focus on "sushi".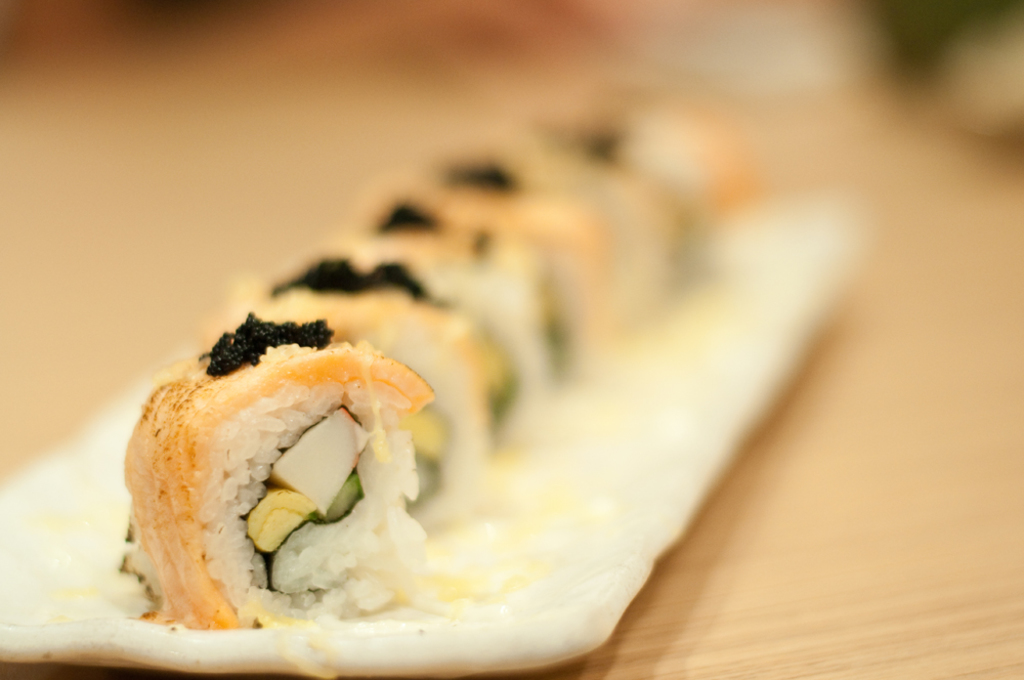
Focused at left=125, top=325, right=443, bottom=624.
